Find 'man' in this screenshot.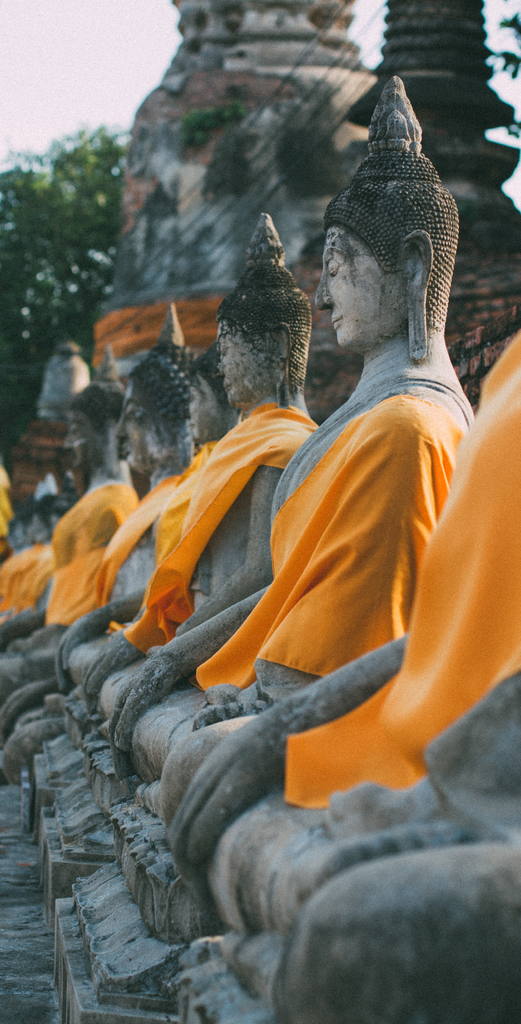
The bounding box for 'man' is box(60, 349, 232, 681).
